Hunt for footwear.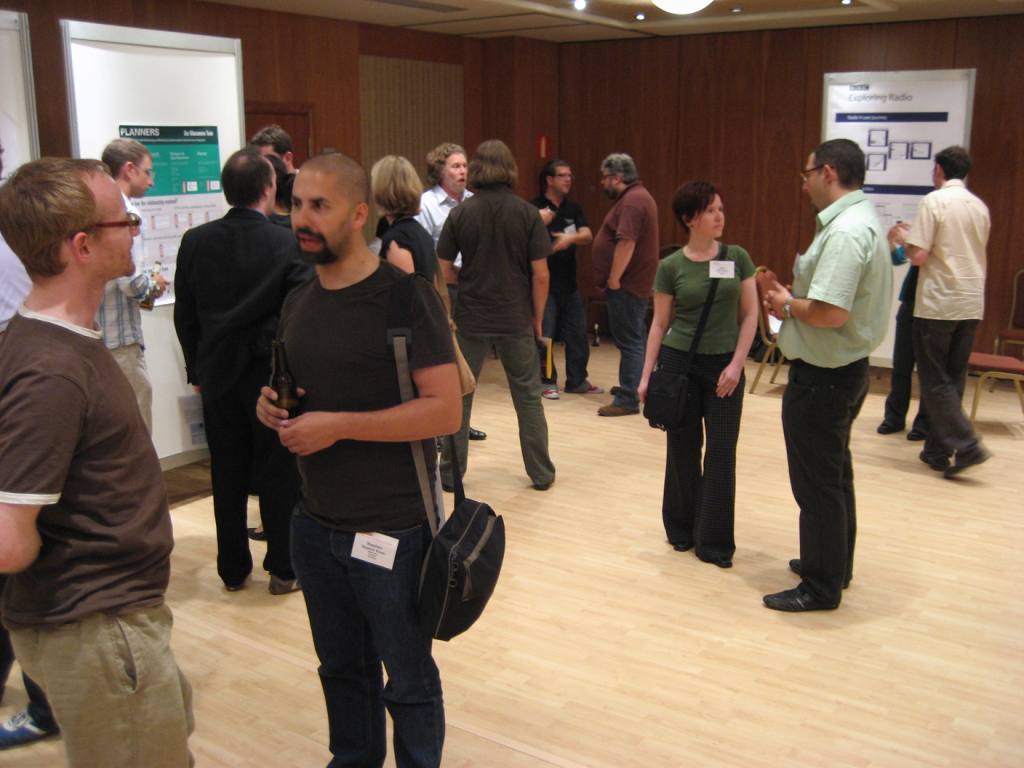
Hunted down at x1=535 y1=365 x2=569 y2=396.
